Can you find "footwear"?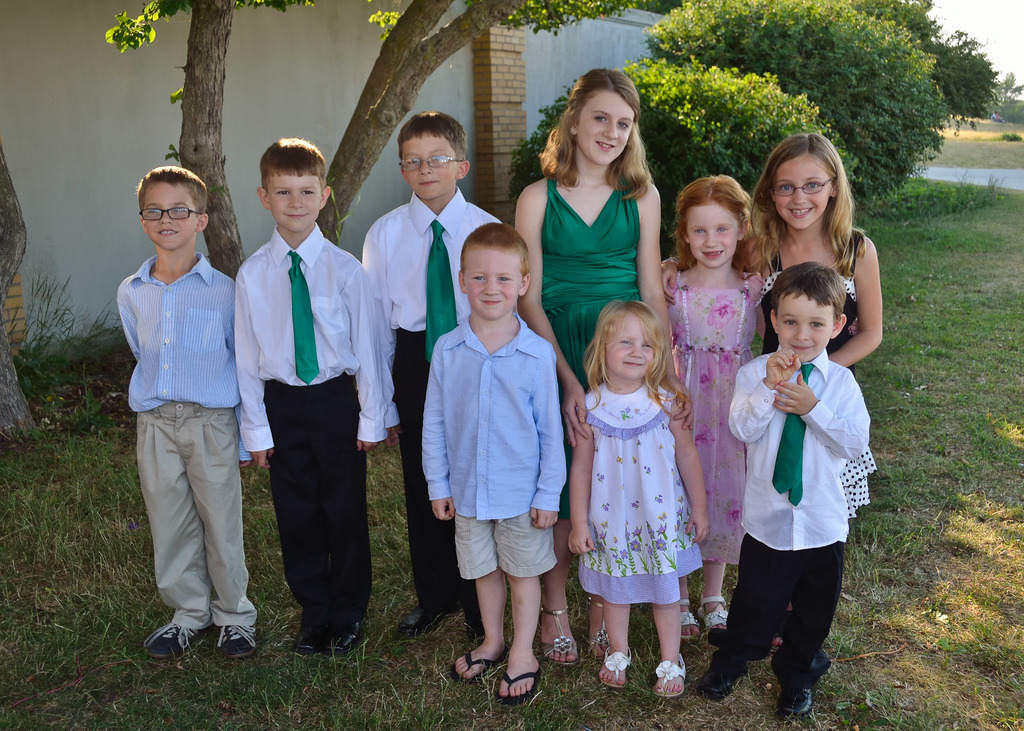
Yes, bounding box: select_region(678, 600, 701, 638).
